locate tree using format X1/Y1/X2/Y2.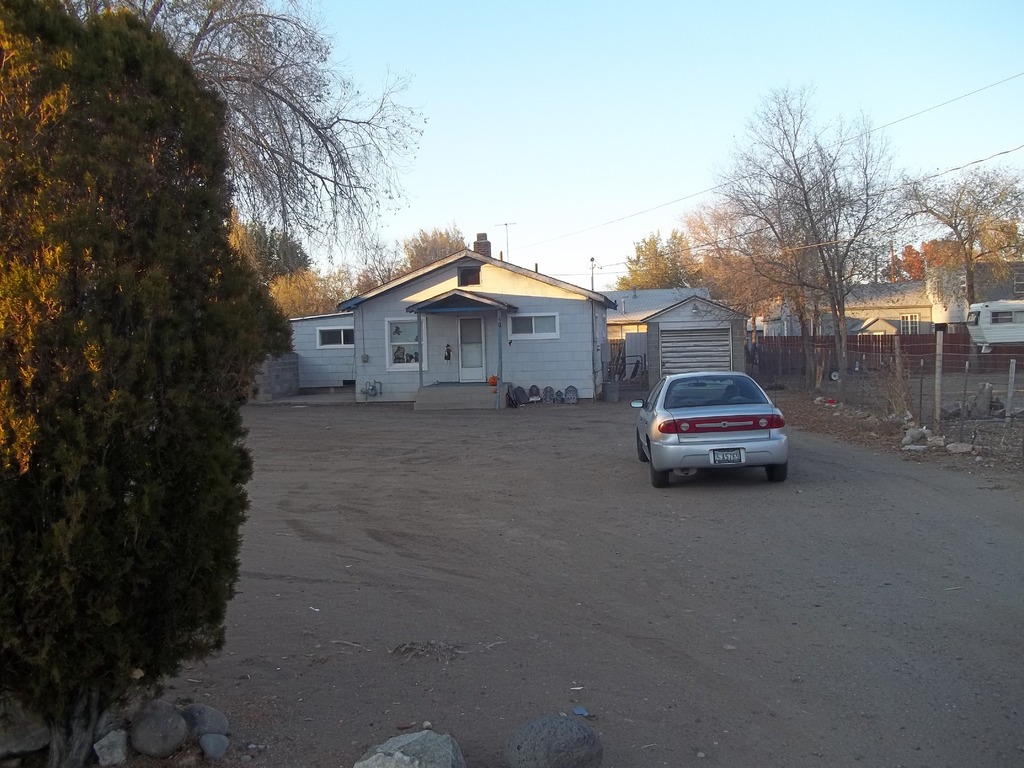
689/209/789/324.
